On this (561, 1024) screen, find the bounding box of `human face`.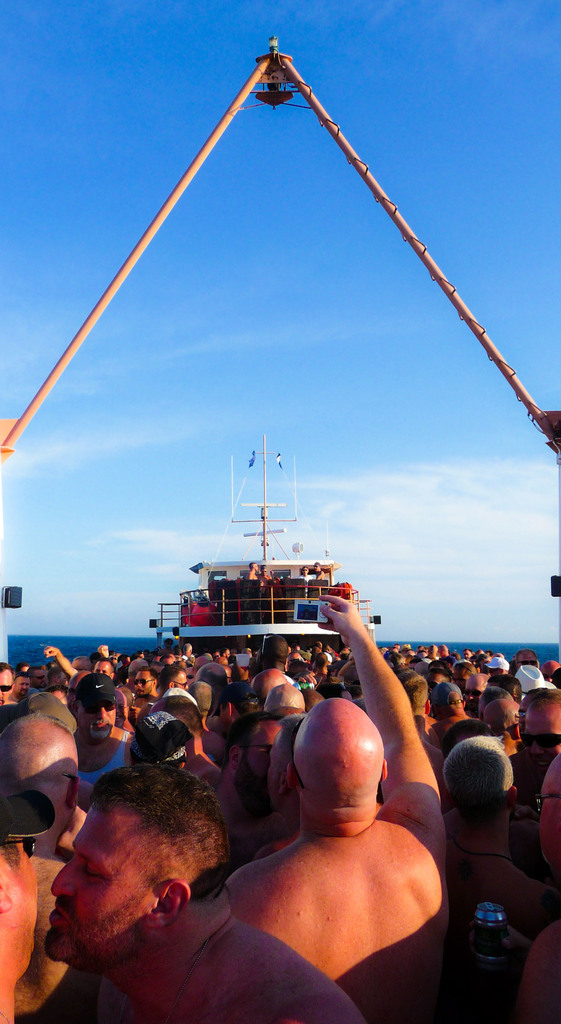
Bounding box: rect(91, 665, 115, 674).
